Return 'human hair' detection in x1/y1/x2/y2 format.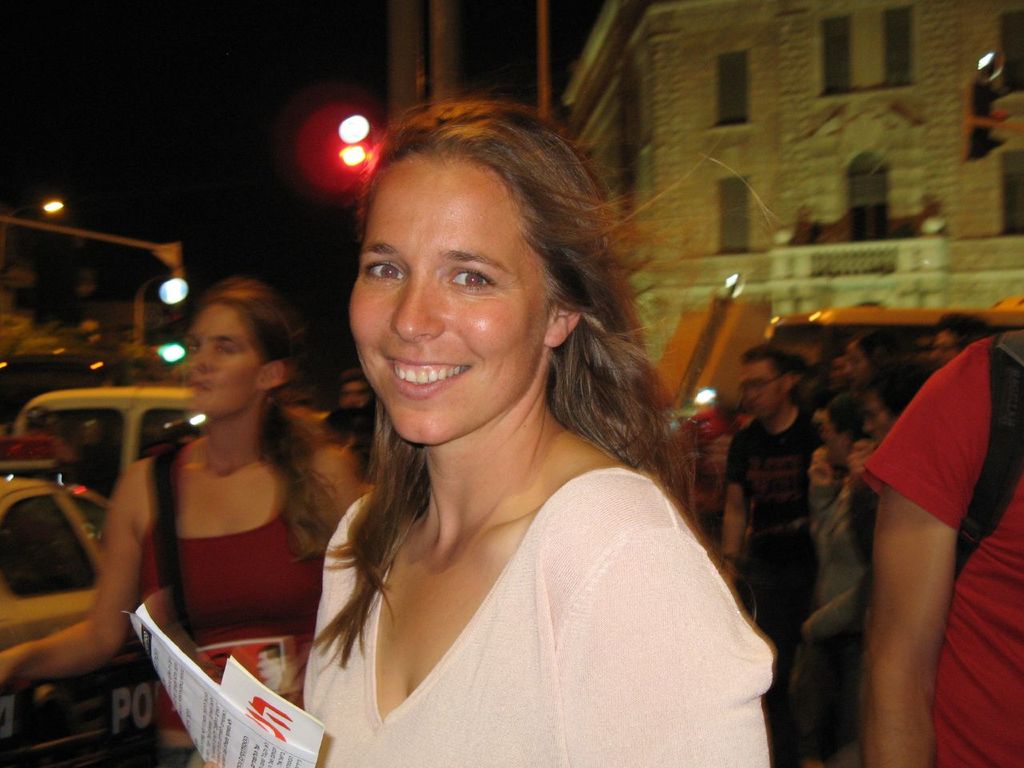
740/342/794/372.
